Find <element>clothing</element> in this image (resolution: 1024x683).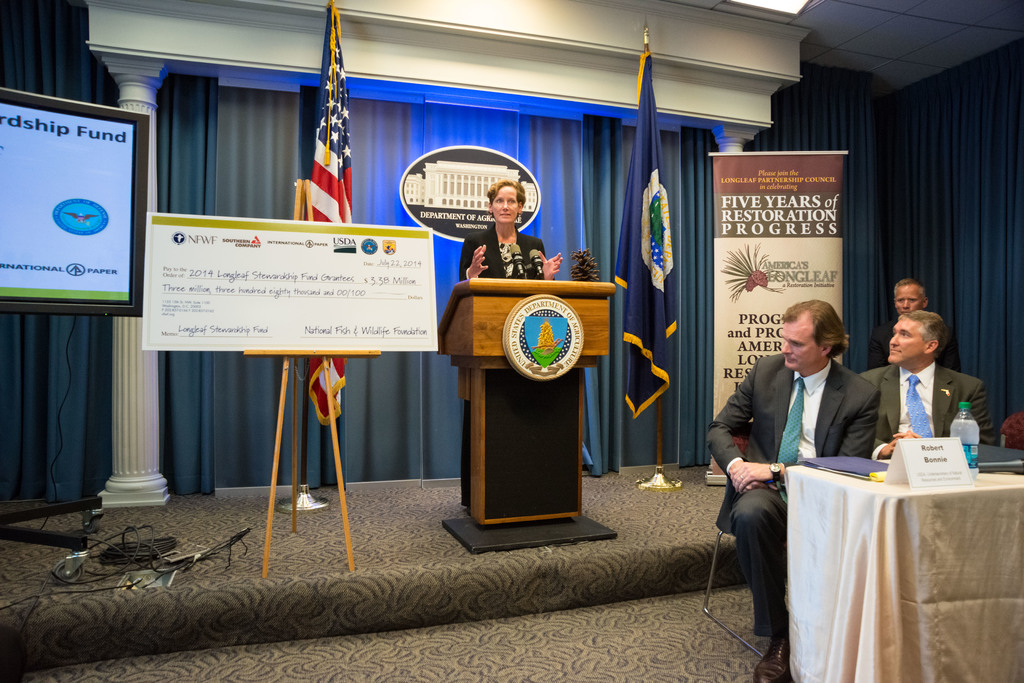
select_region(467, 225, 548, 282).
